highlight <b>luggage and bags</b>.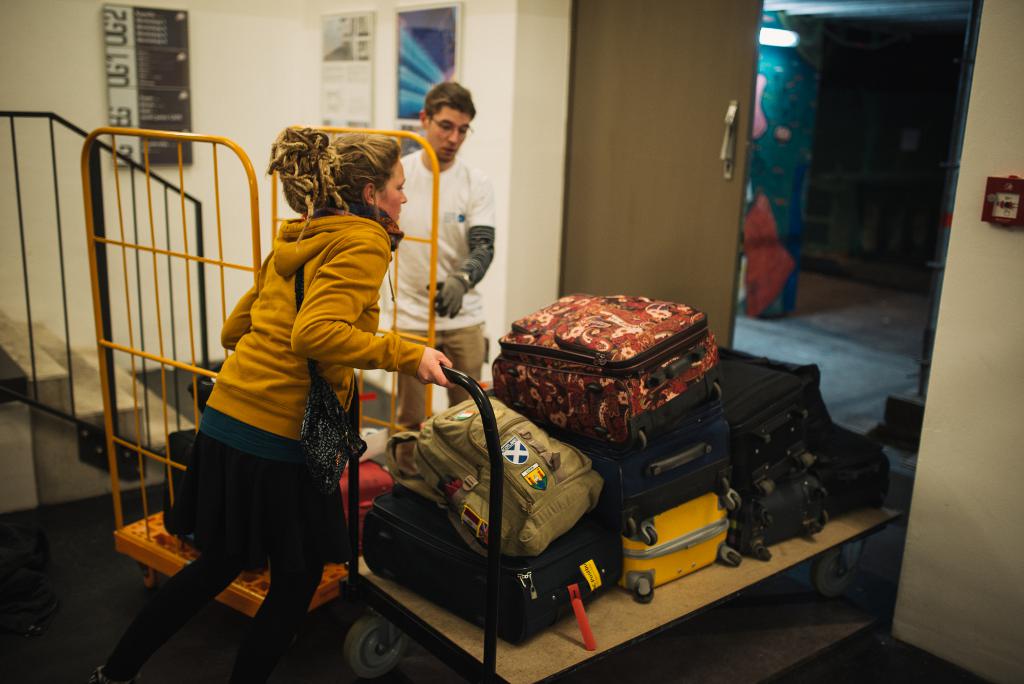
Highlighted region: rect(619, 490, 744, 608).
